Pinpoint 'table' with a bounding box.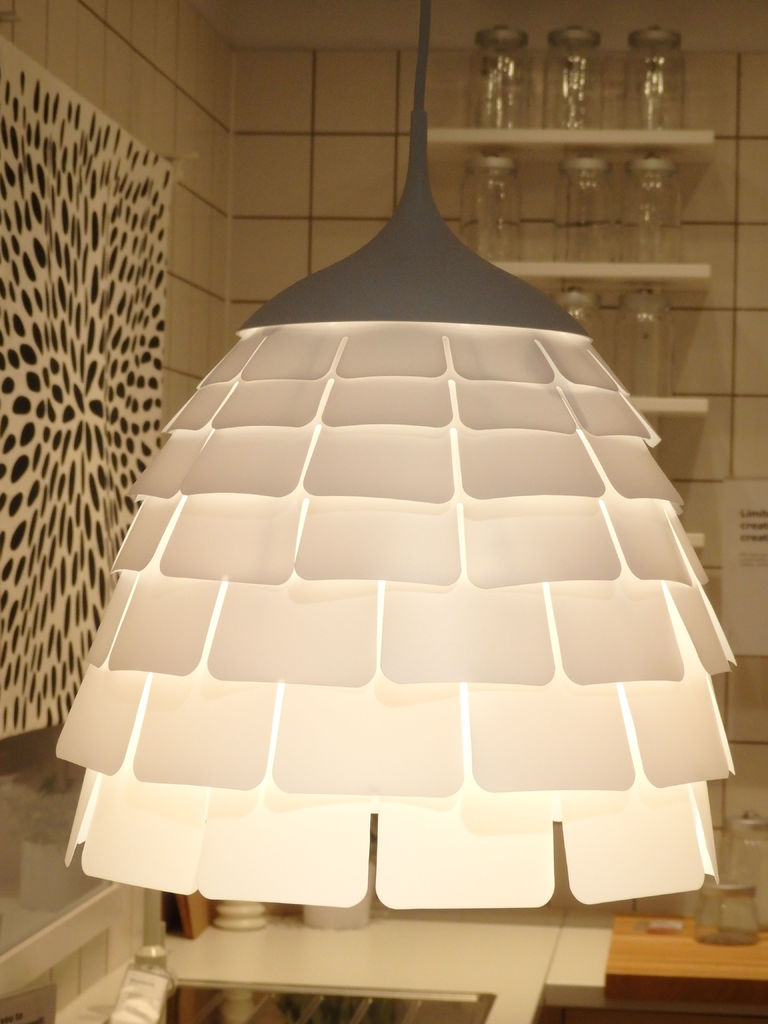
select_region(49, 896, 767, 1023).
